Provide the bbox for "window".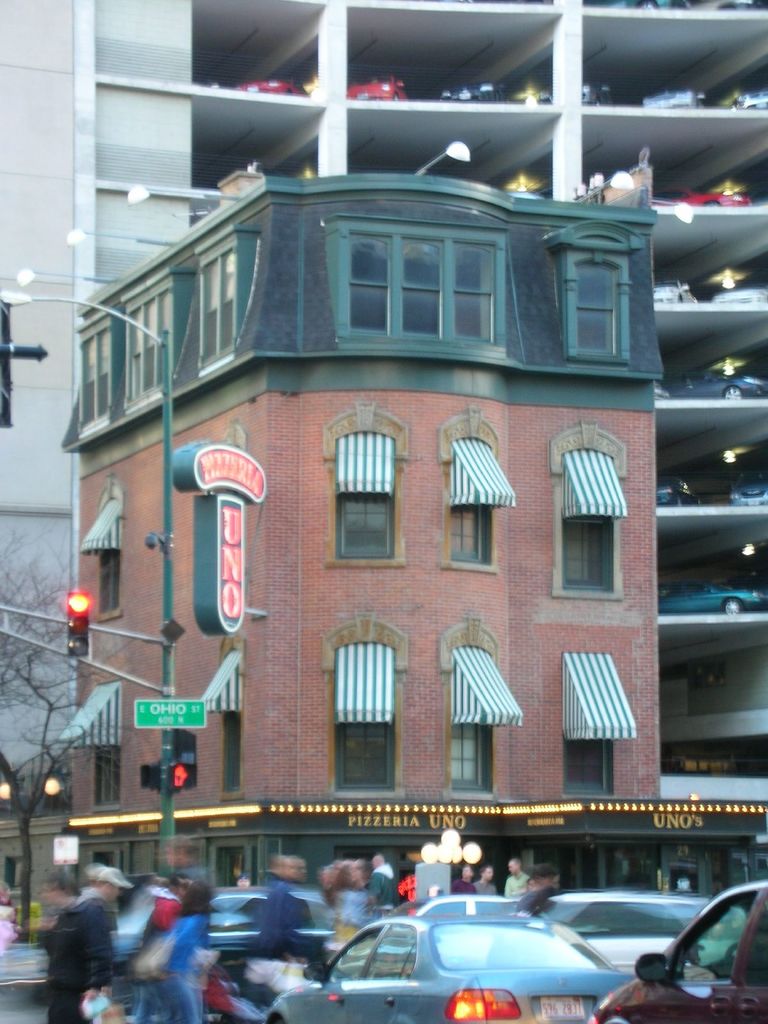
Rect(93, 497, 121, 614).
